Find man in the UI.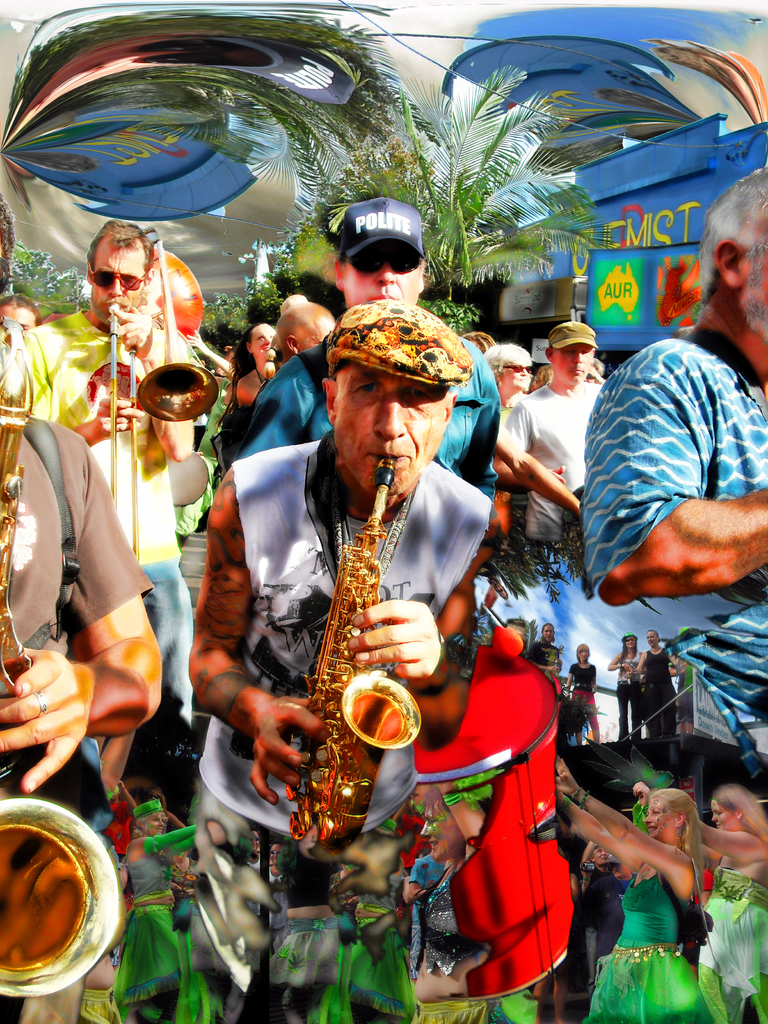
UI element at bbox=[13, 217, 198, 737].
